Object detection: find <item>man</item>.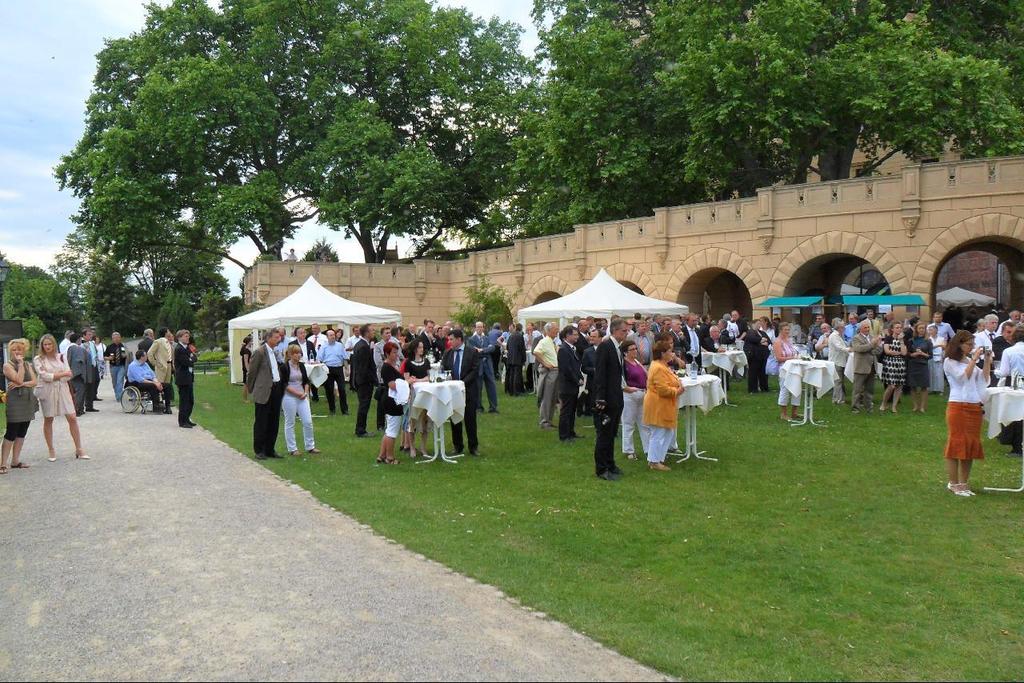
left=277, top=329, right=293, bottom=353.
